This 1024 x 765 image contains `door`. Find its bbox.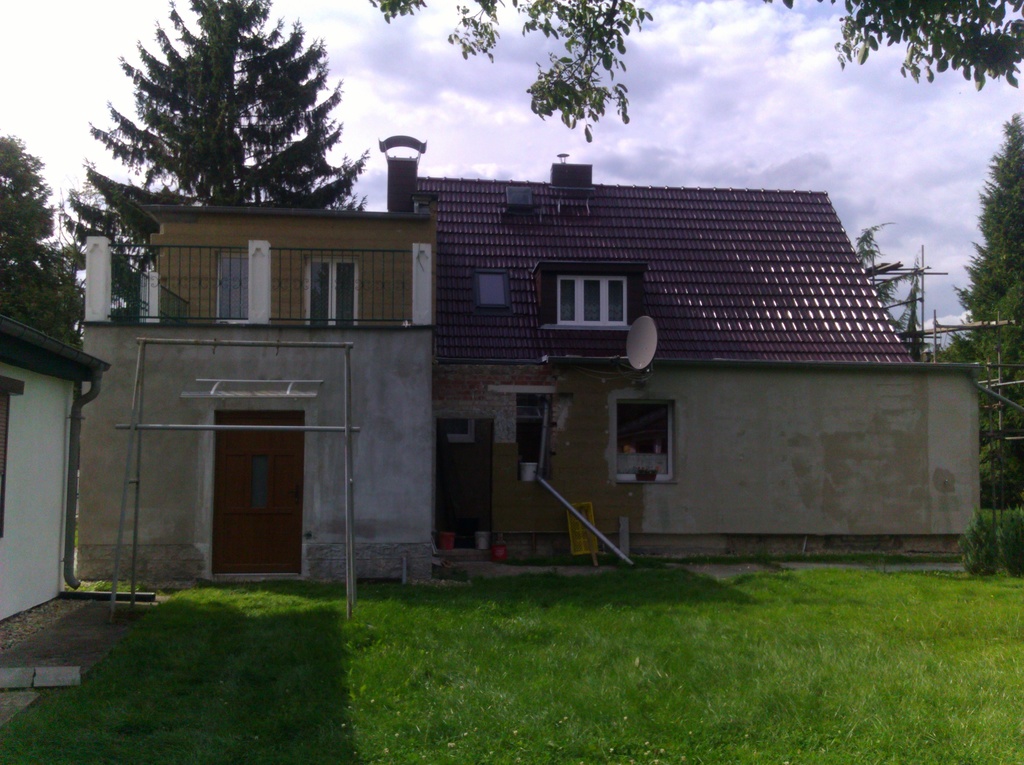
locate(202, 396, 301, 604).
